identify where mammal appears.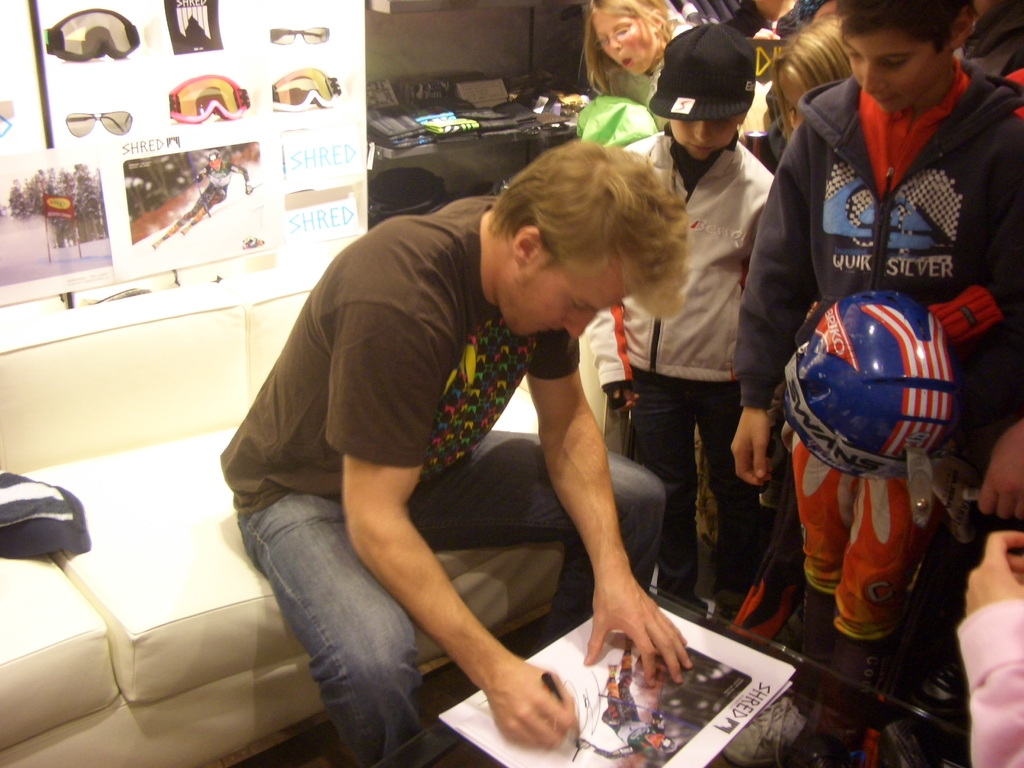
Appears at select_region(148, 149, 256, 252).
